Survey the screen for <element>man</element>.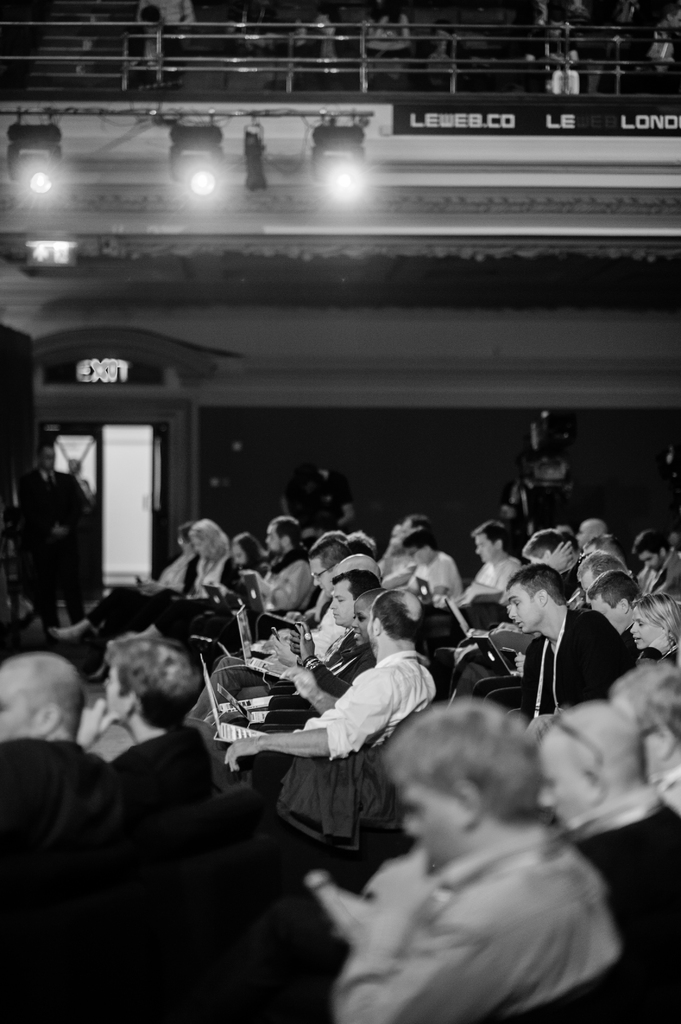
Survey found: Rect(465, 522, 517, 596).
